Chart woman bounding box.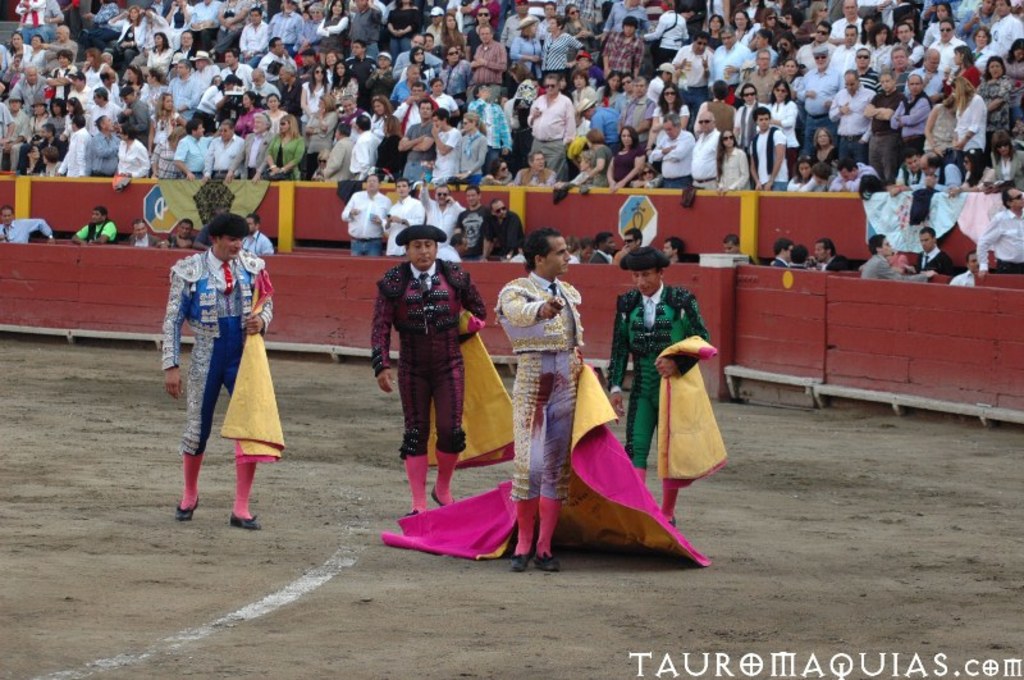
Charted: bbox=(378, 117, 408, 179).
